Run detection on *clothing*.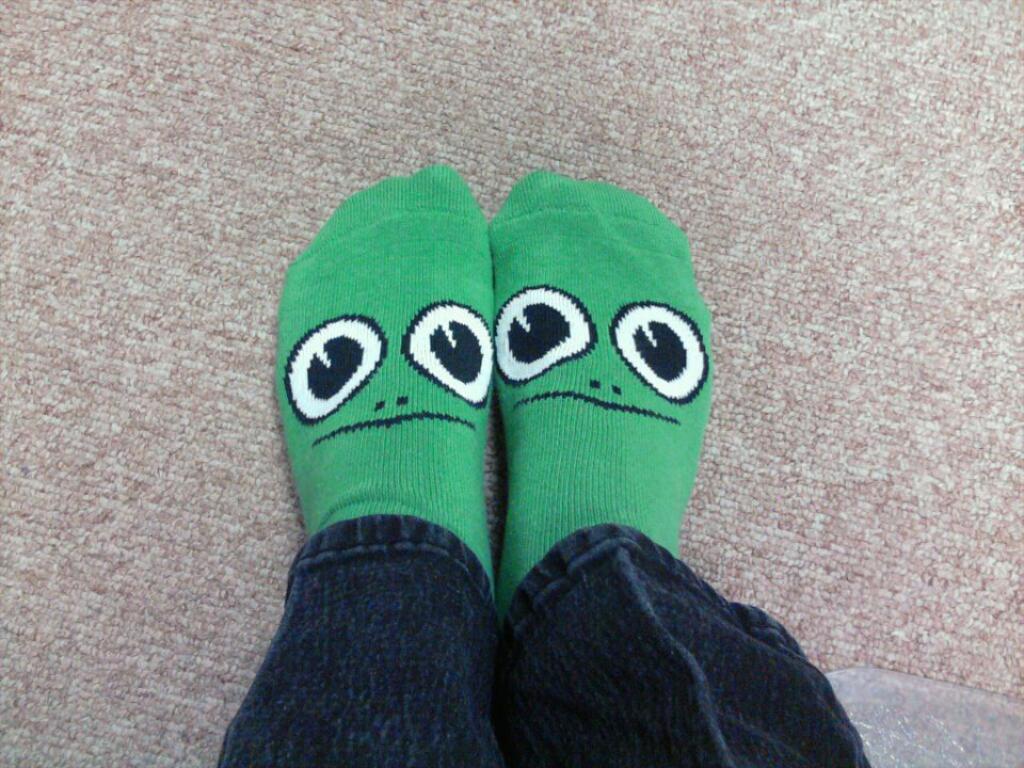
Result: box=[447, 449, 898, 759].
